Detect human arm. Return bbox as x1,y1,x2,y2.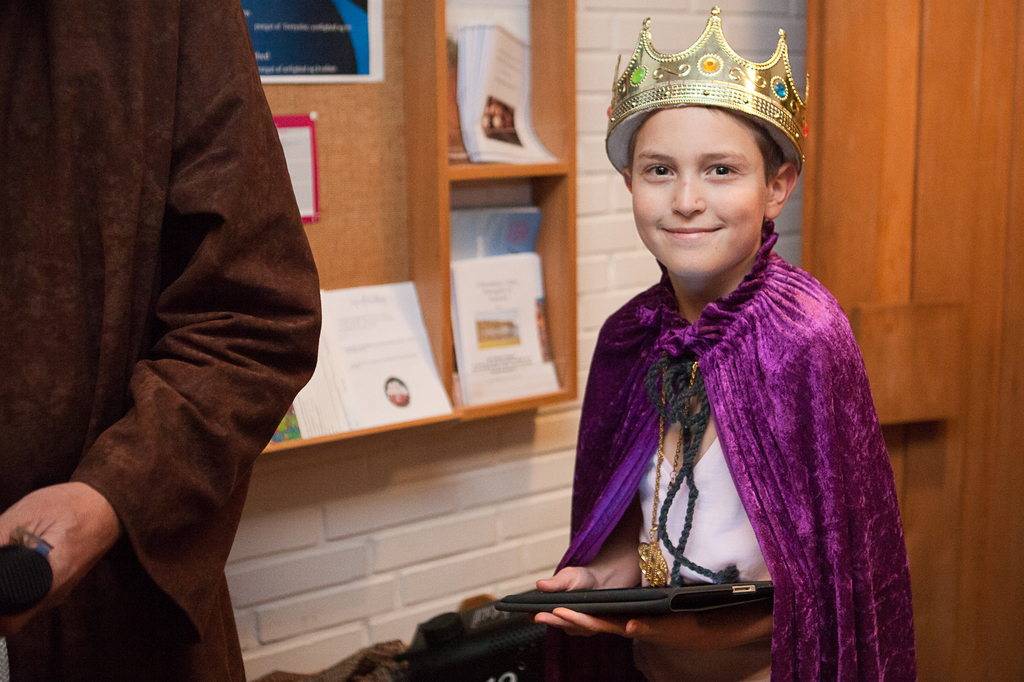
534,505,645,587.
